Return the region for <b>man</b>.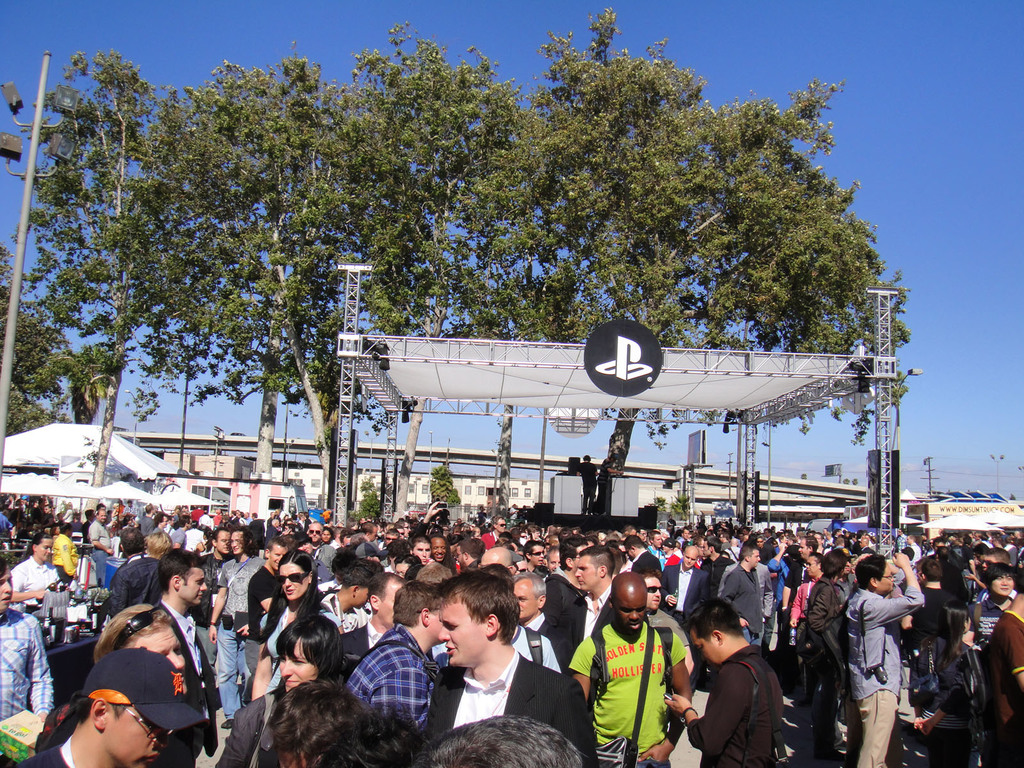
[left=201, top=526, right=267, bottom=728].
